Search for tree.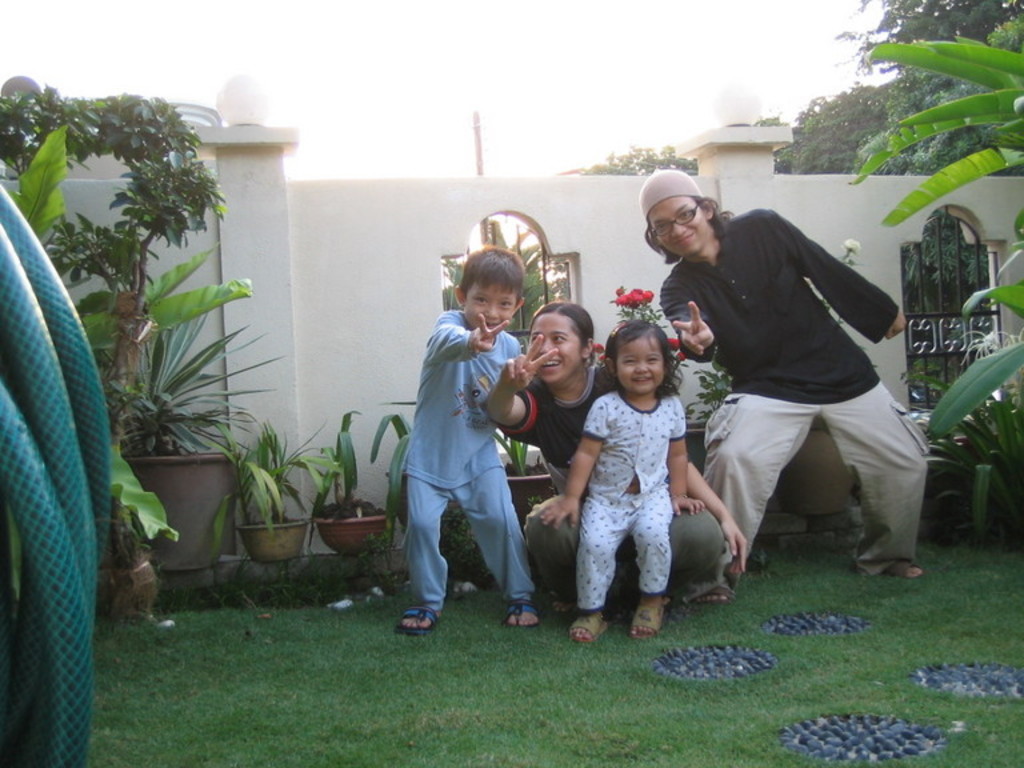
Found at pyautogui.locateOnScreen(847, 8, 1023, 188).
